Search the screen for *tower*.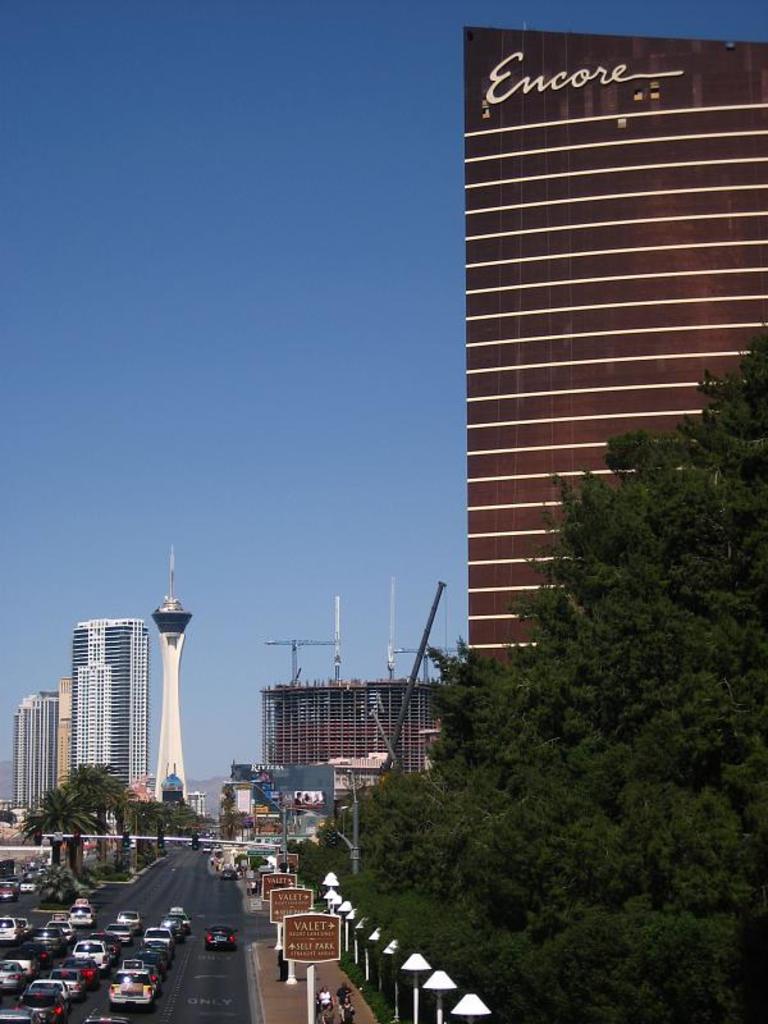
Found at 146/547/209/812.
